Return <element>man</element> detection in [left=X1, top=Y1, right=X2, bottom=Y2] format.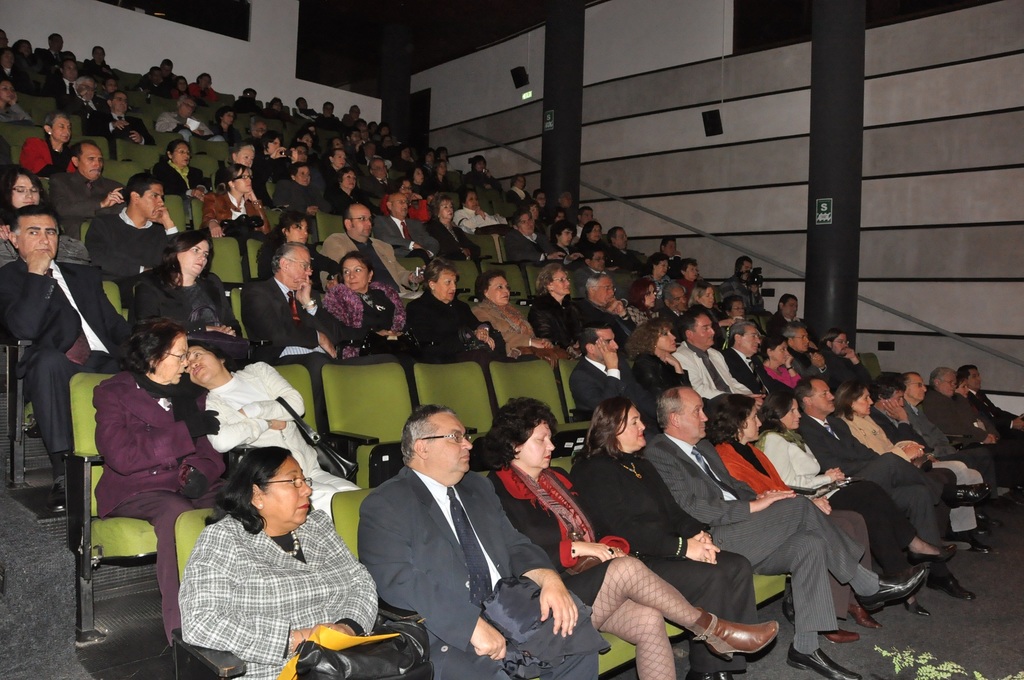
[left=319, top=198, right=417, bottom=294].
